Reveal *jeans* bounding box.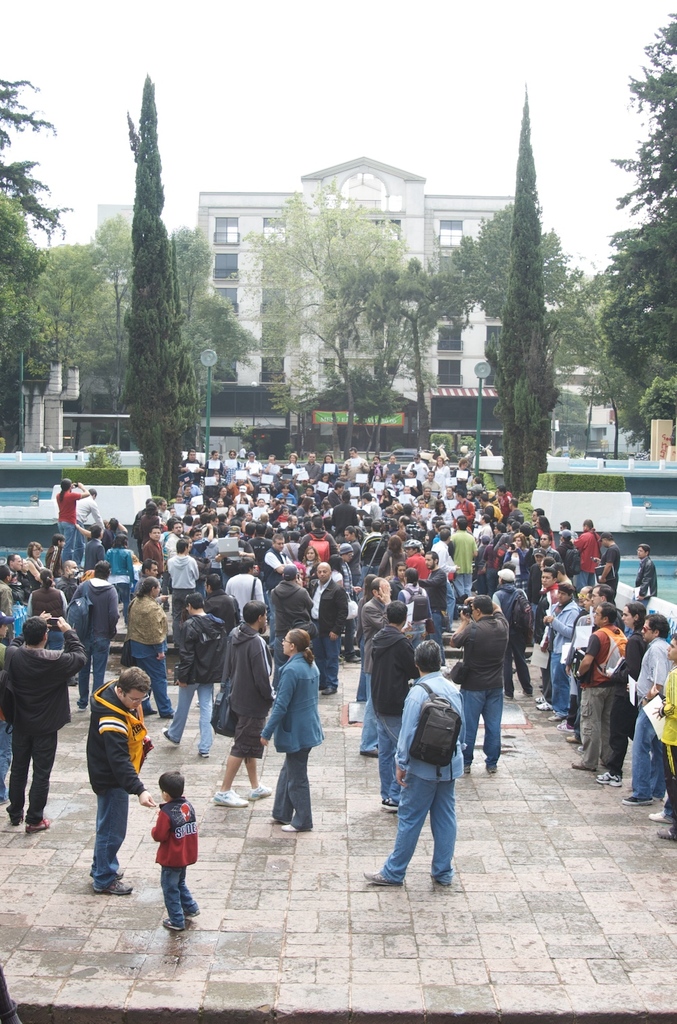
Revealed: crop(379, 773, 459, 883).
